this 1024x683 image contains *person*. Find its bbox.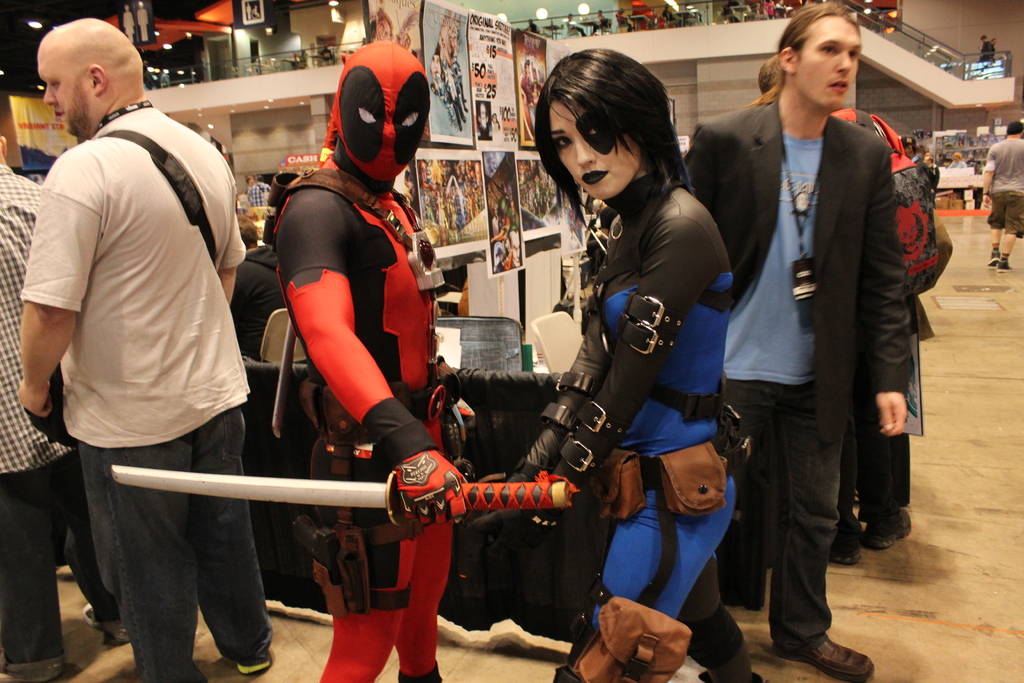
<region>261, 58, 449, 618</region>.
